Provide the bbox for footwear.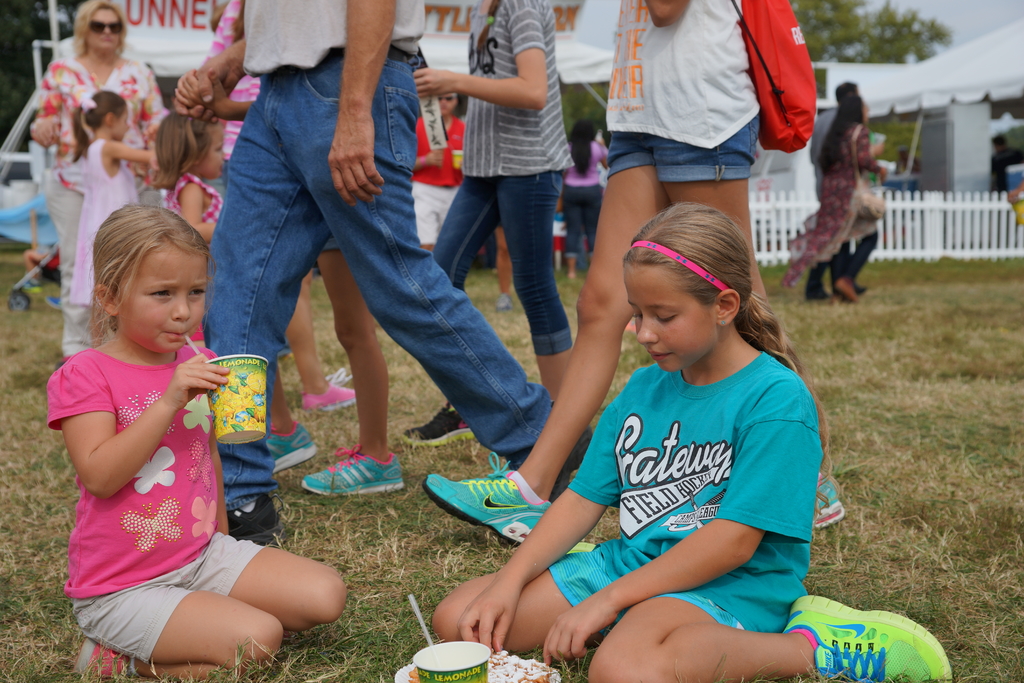
pyautogui.locateOnScreen(427, 473, 550, 551).
